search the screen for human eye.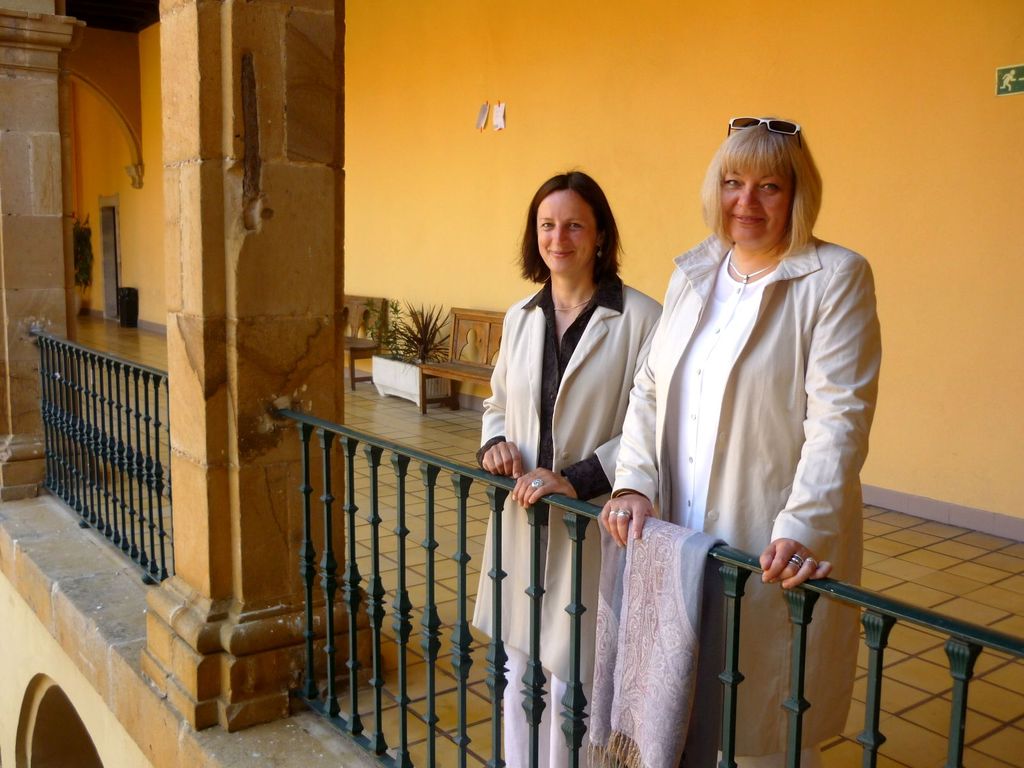
Found at bbox=(566, 220, 584, 231).
